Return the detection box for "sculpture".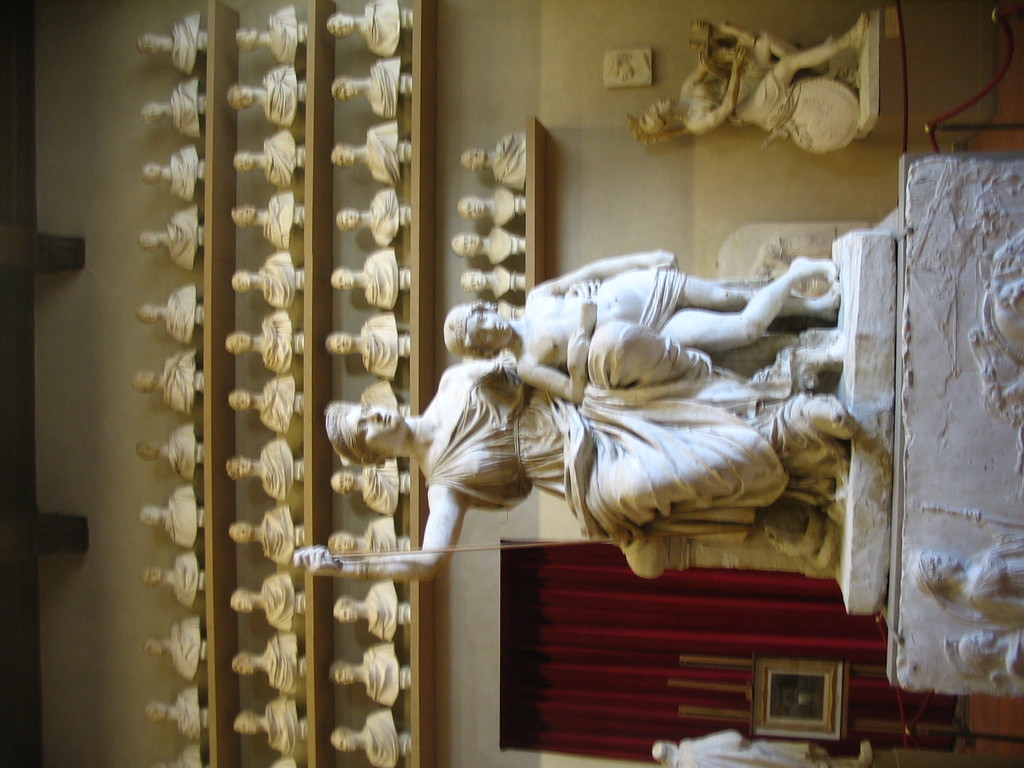
locate(147, 209, 209, 271).
